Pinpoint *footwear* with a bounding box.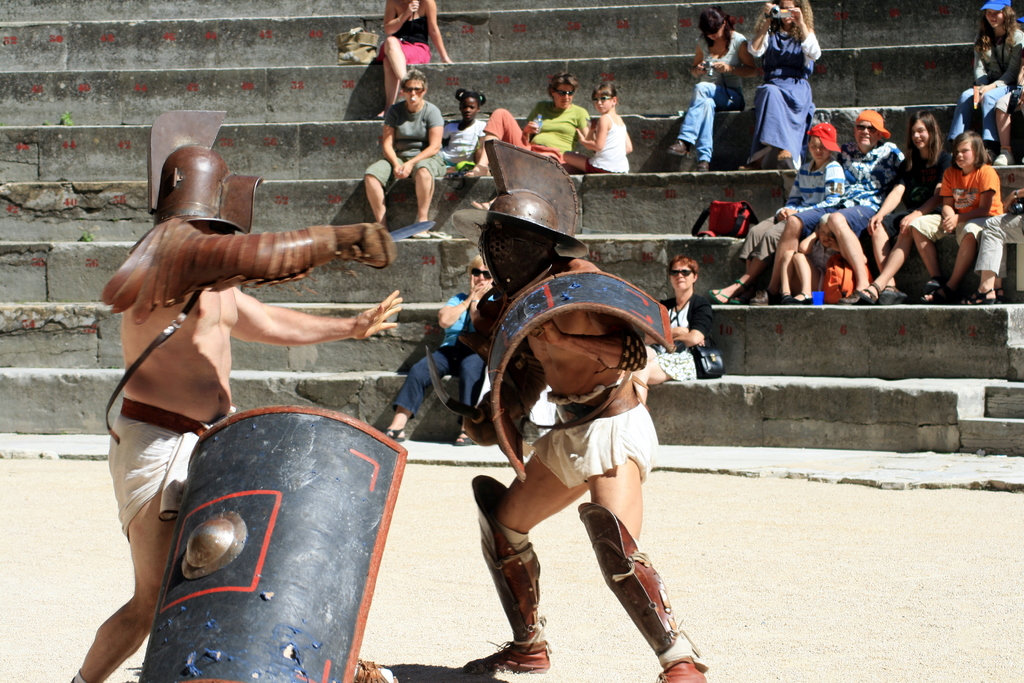
739/161/762/171.
